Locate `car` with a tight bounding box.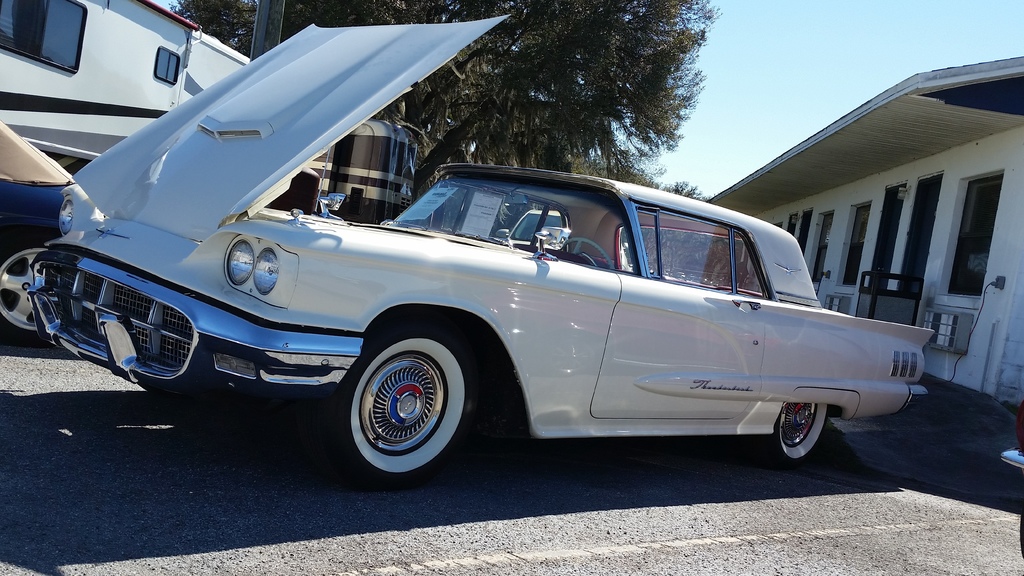
0 122 108 347.
